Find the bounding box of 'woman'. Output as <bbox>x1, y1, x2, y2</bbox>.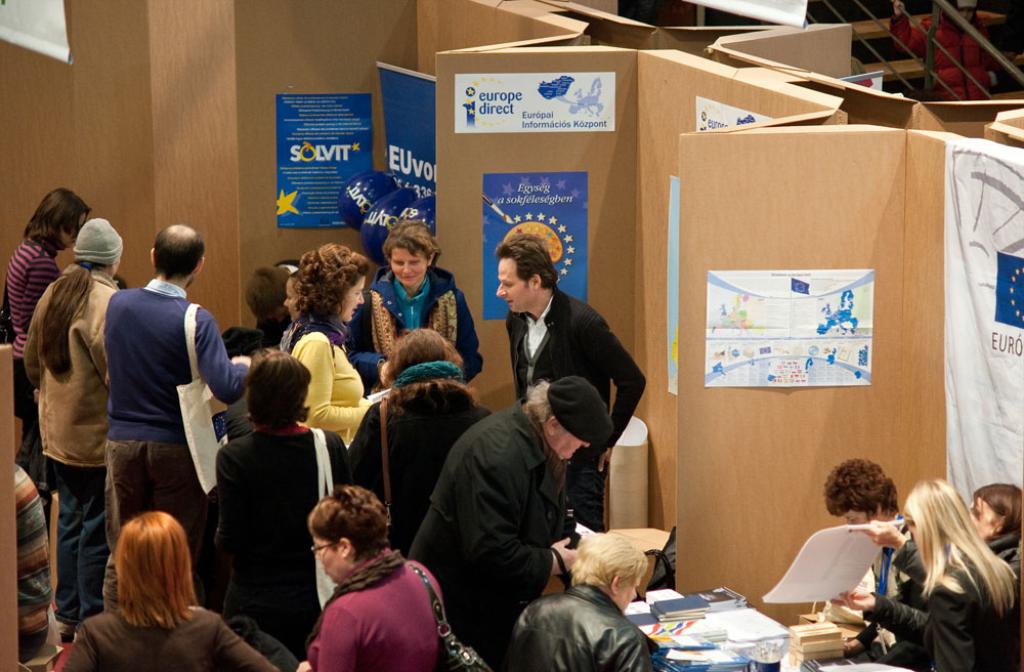
<bbox>16, 218, 124, 639</bbox>.
